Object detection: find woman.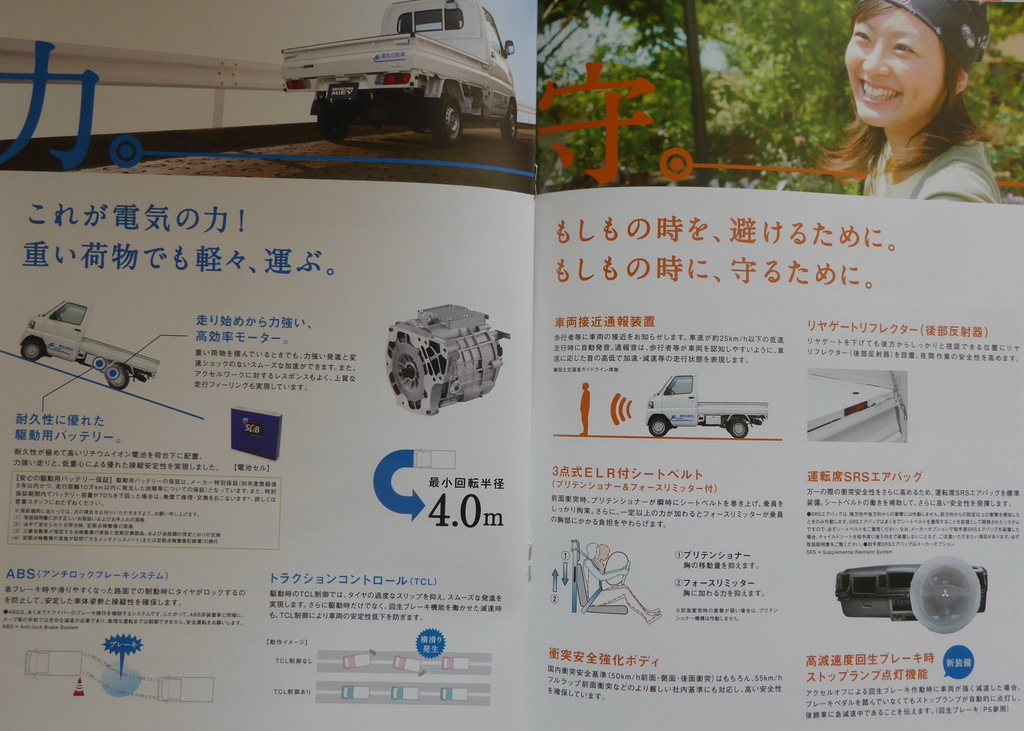
[801, 3, 1022, 209].
